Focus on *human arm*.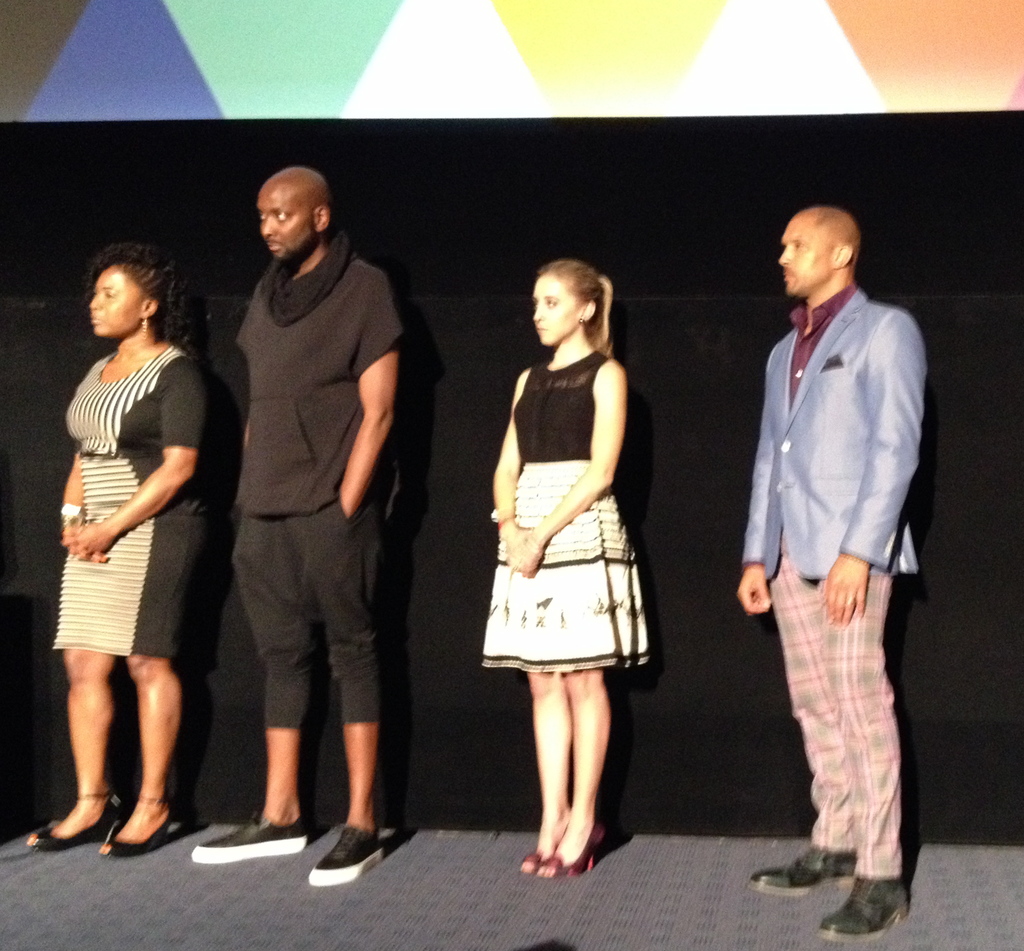
Focused at {"x1": 732, "y1": 400, "x2": 778, "y2": 616}.
